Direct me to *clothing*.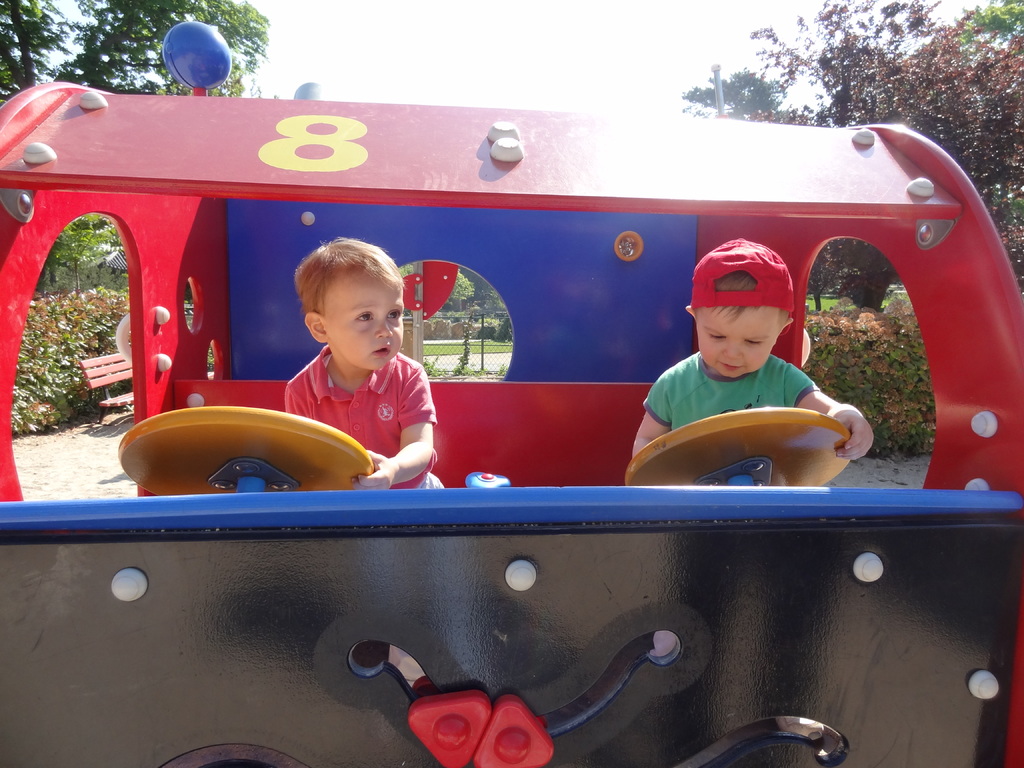
Direction: x1=286 y1=346 x2=449 y2=490.
